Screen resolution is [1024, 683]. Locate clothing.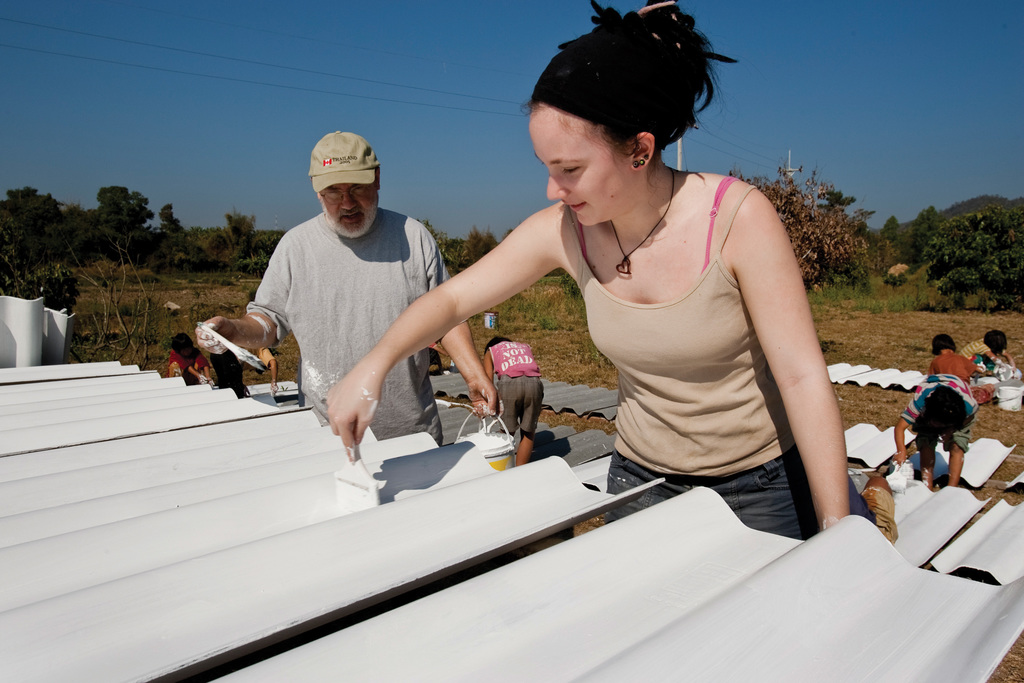
[164, 345, 203, 379].
